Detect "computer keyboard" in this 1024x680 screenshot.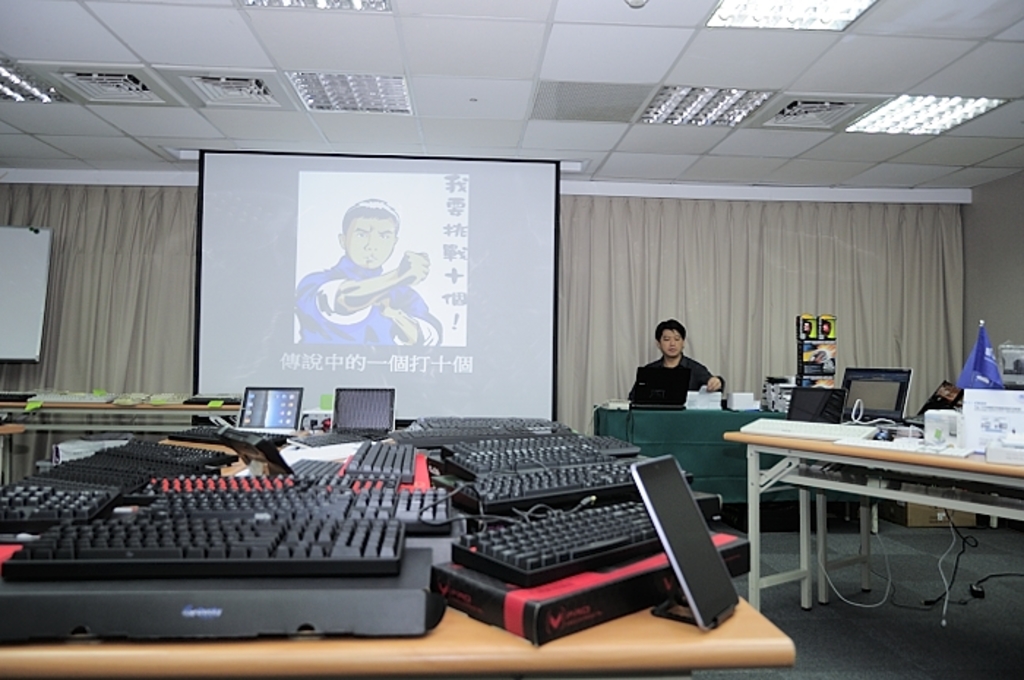
Detection: box(848, 431, 976, 458).
